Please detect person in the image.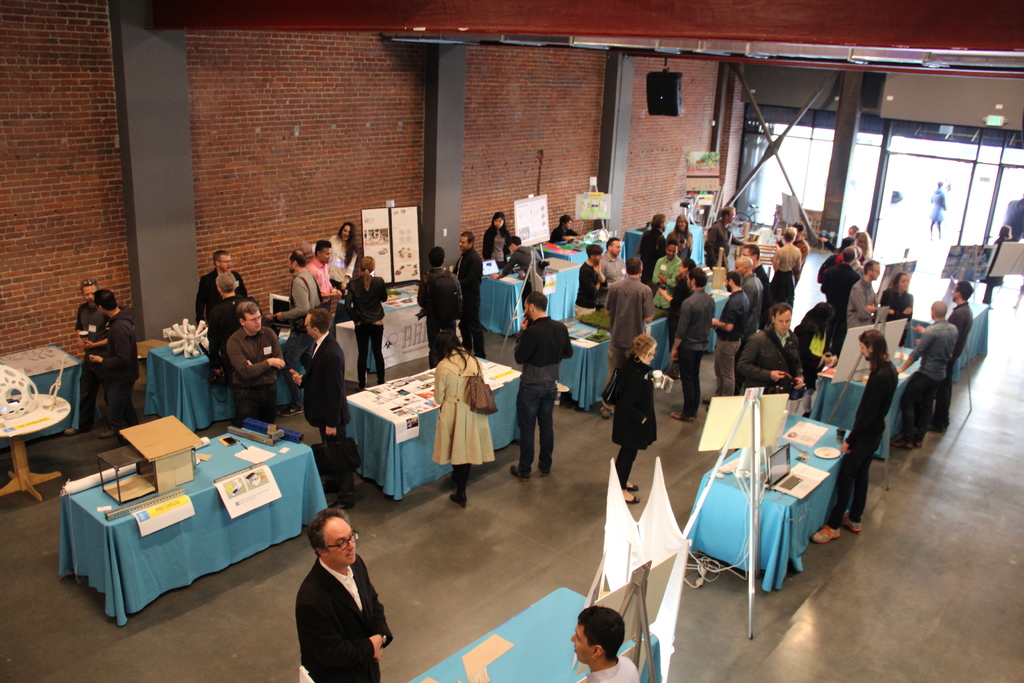
locate(225, 306, 284, 428).
